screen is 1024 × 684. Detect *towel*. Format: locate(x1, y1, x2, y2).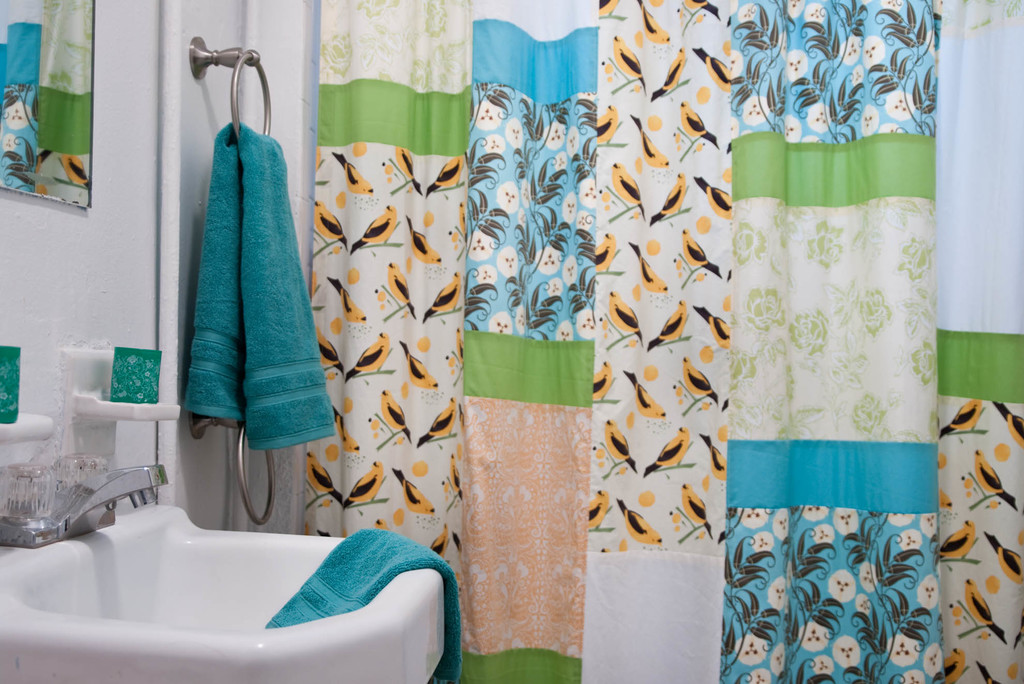
locate(265, 526, 466, 683).
